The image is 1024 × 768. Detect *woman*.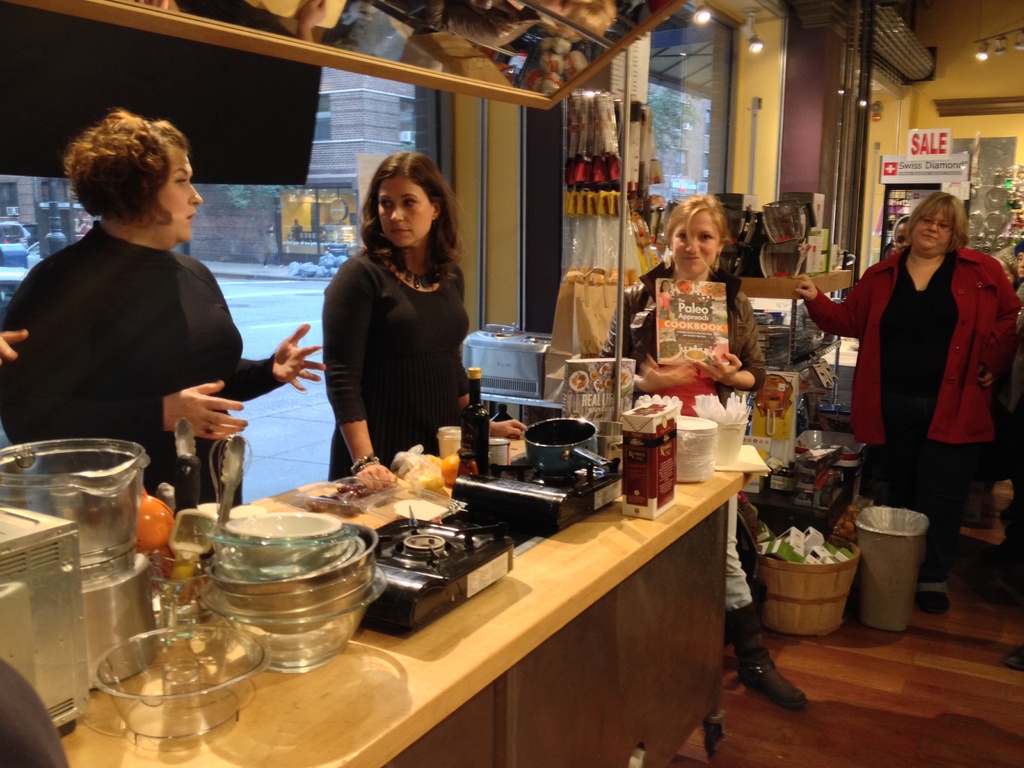
Detection: bbox(602, 193, 808, 709).
